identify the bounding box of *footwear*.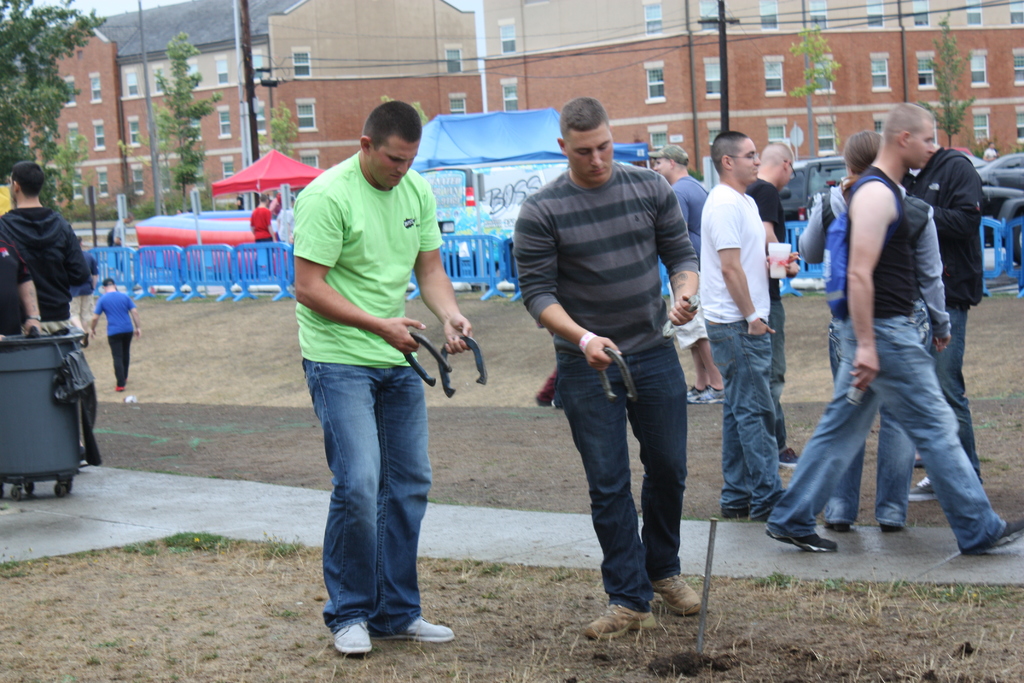
[left=652, top=572, right=712, bottom=611].
